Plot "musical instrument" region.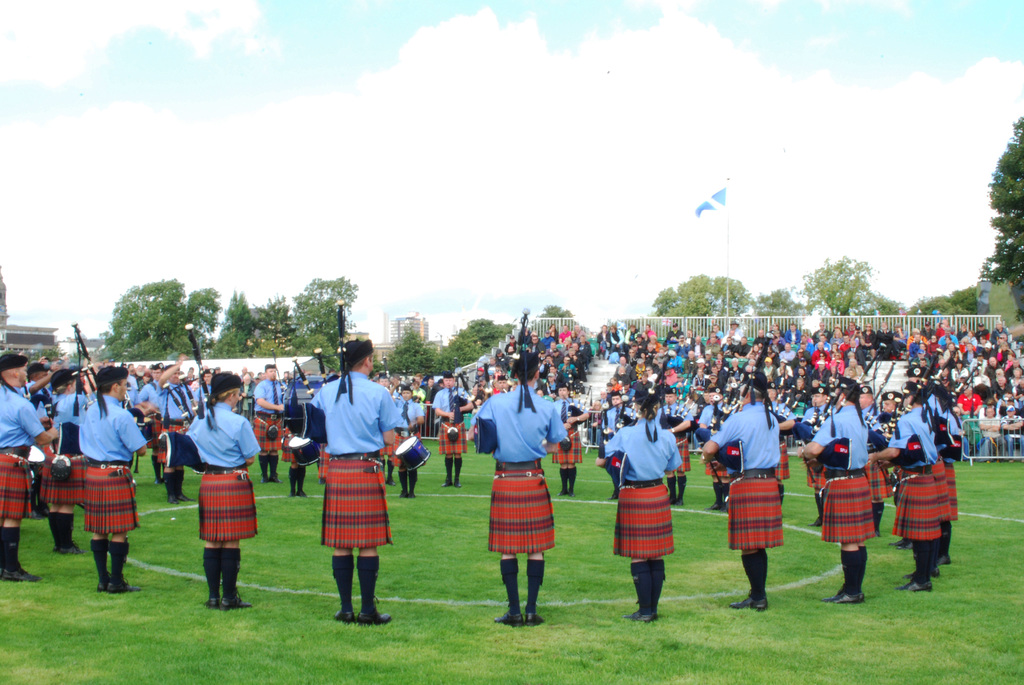
Plotted at select_region(934, 363, 981, 421).
